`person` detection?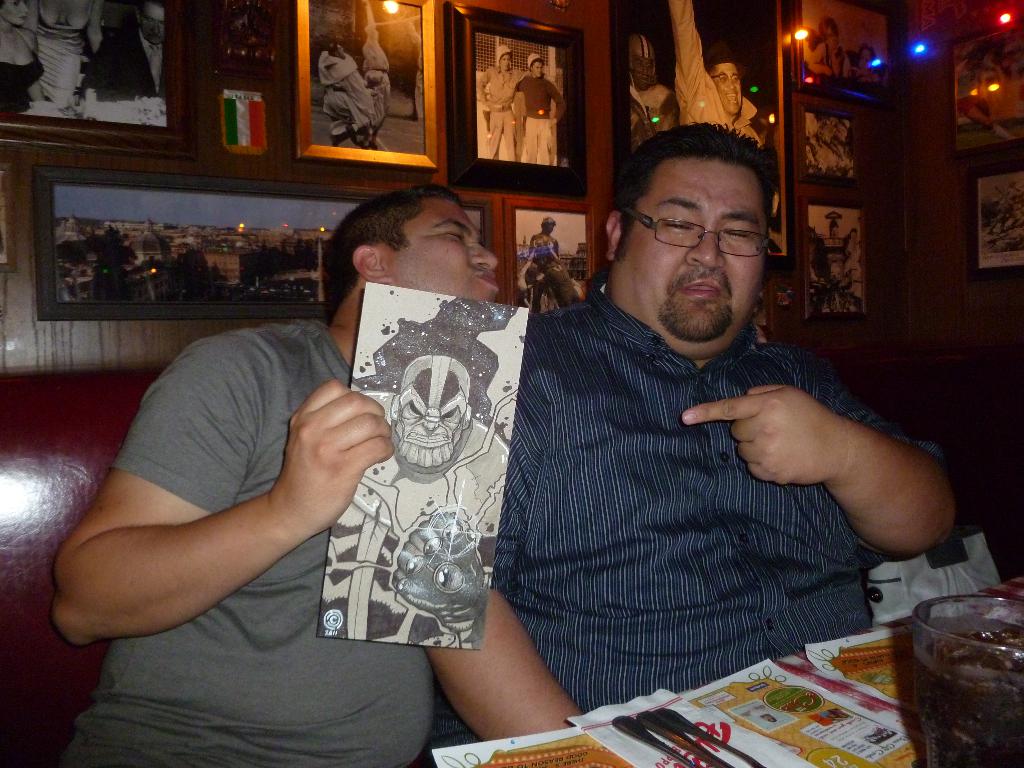
[47,177,590,767]
